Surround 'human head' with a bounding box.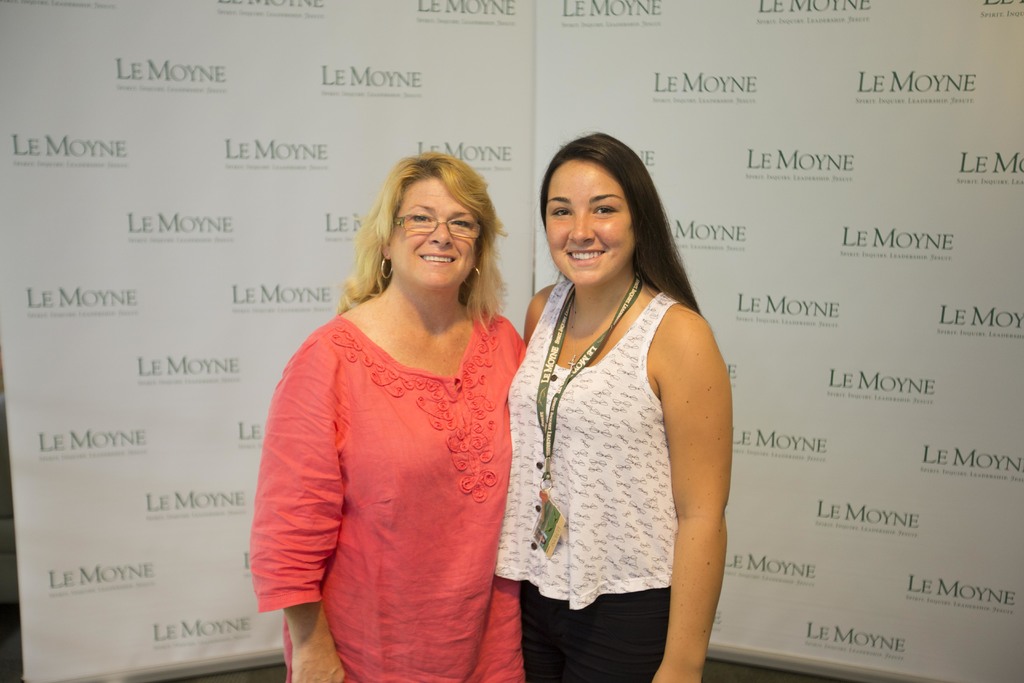
(x1=366, y1=152, x2=496, y2=288).
